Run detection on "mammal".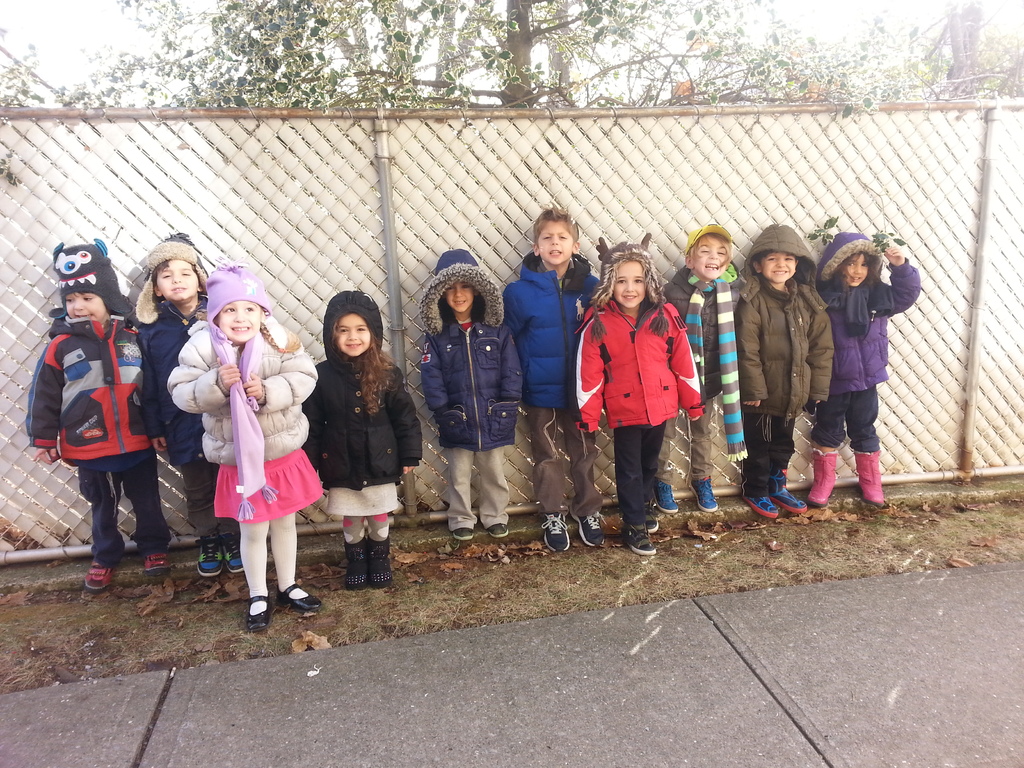
Result: bbox=(303, 292, 424, 591).
